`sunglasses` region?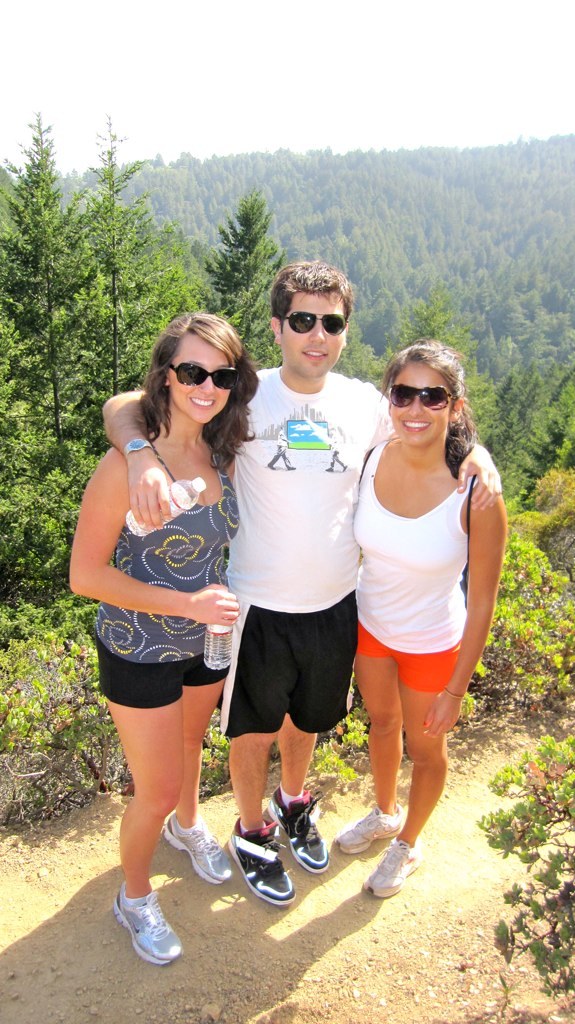
bbox=[283, 308, 349, 340]
